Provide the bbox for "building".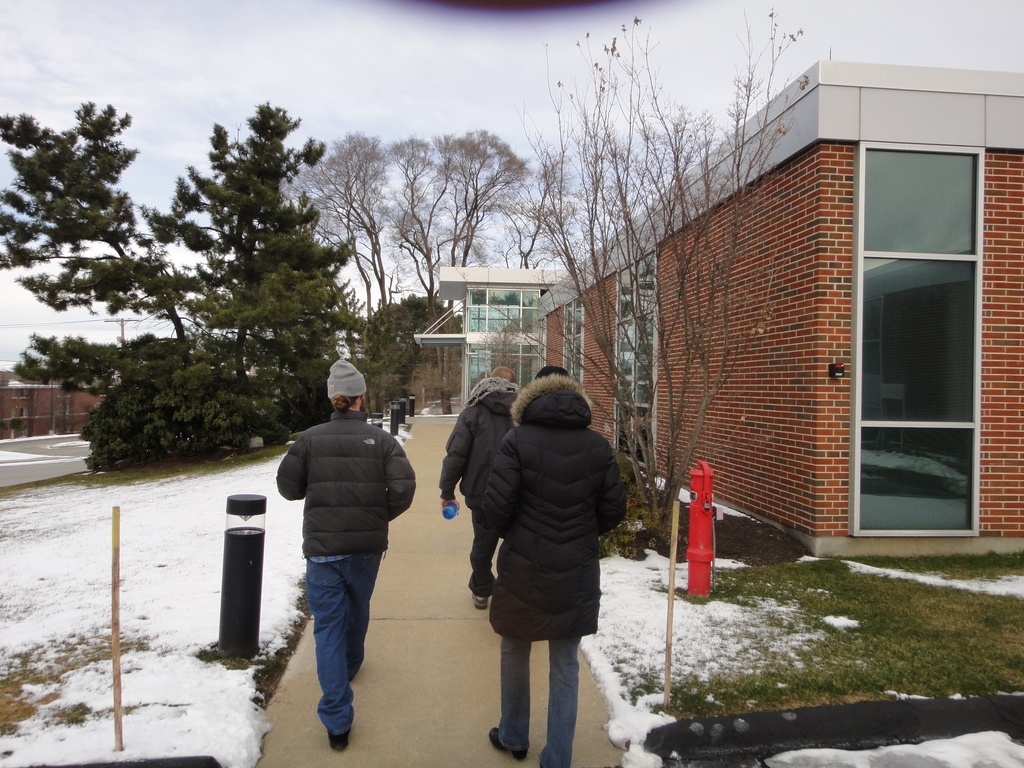
(406, 265, 573, 410).
